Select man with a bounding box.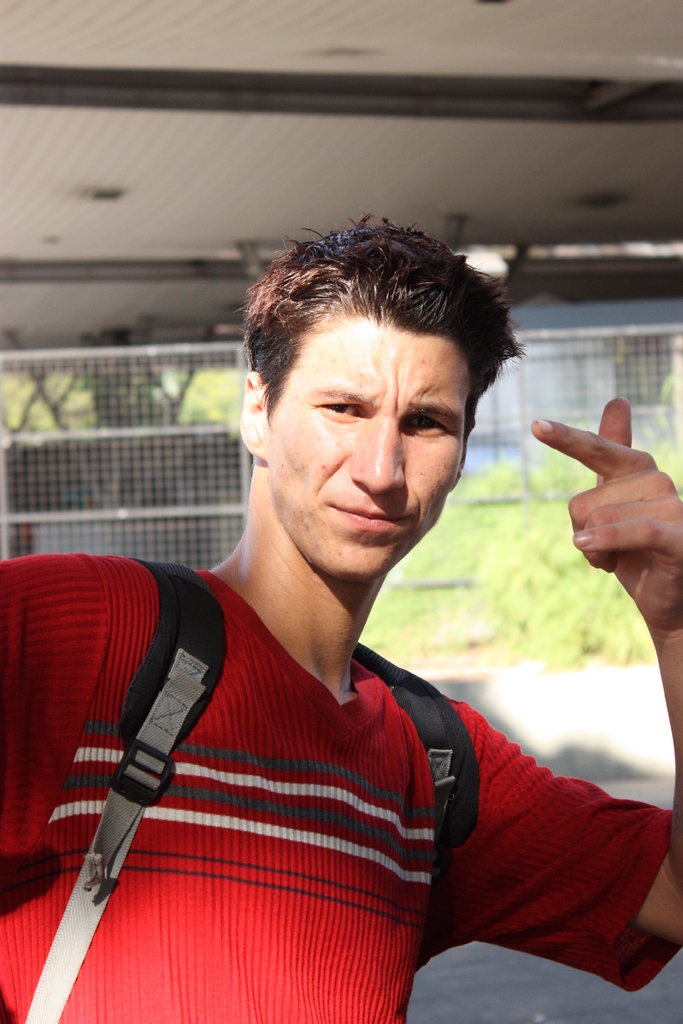
left=28, top=199, right=622, bottom=1002.
